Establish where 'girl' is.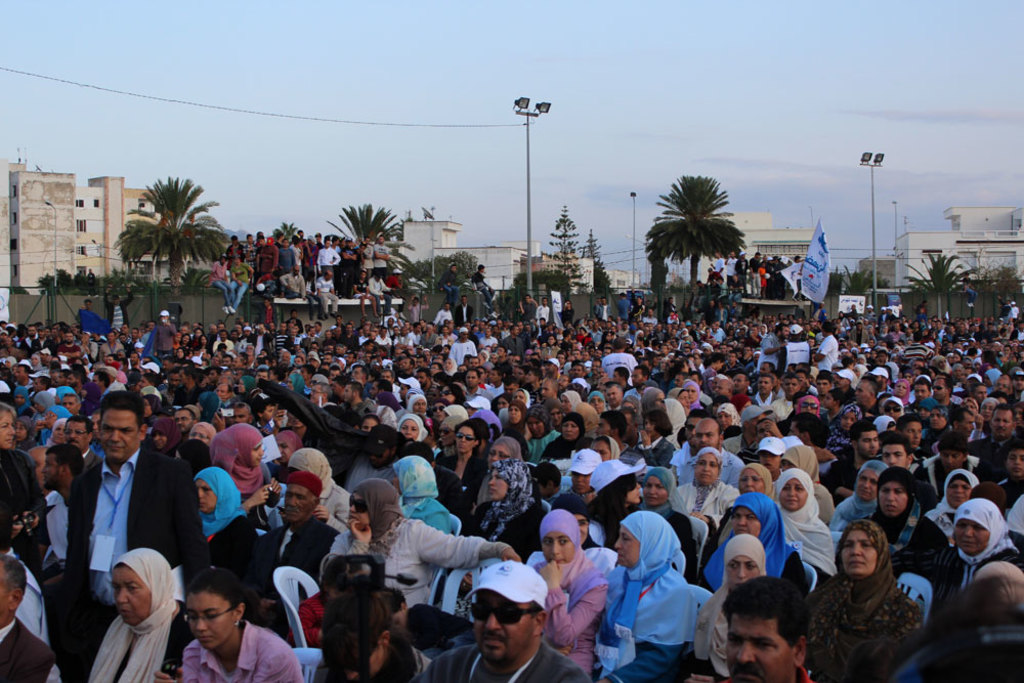
Established at locate(79, 547, 194, 682).
